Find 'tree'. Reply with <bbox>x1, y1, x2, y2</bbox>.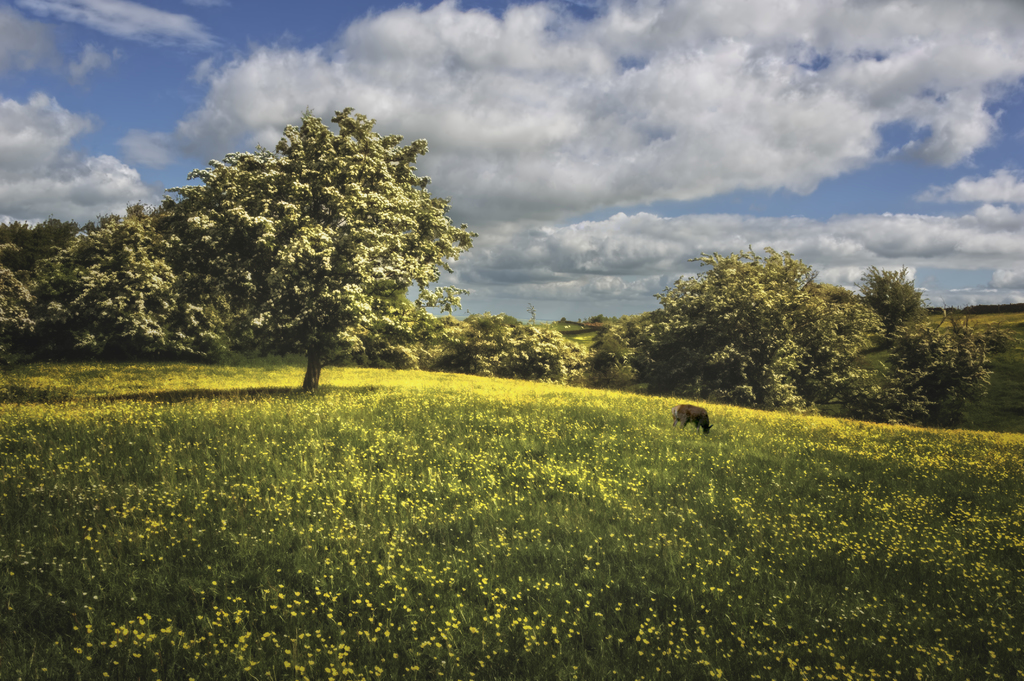
<bbox>476, 312, 515, 356</bbox>.
